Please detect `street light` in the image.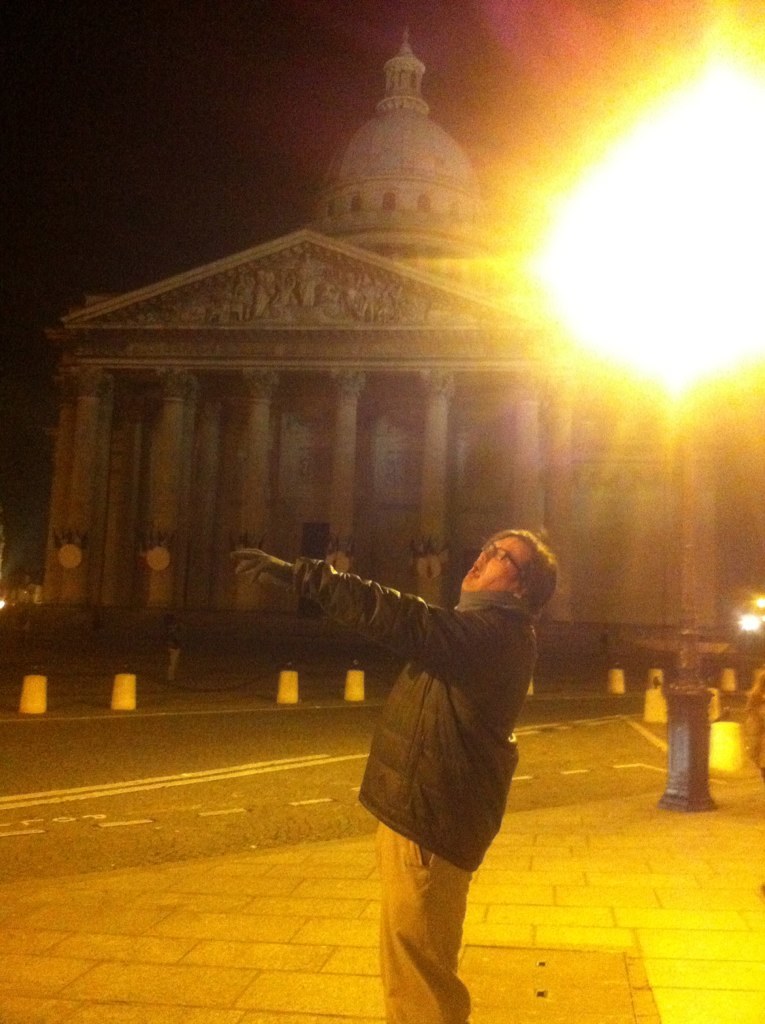
bbox=[634, 45, 719, 818].
